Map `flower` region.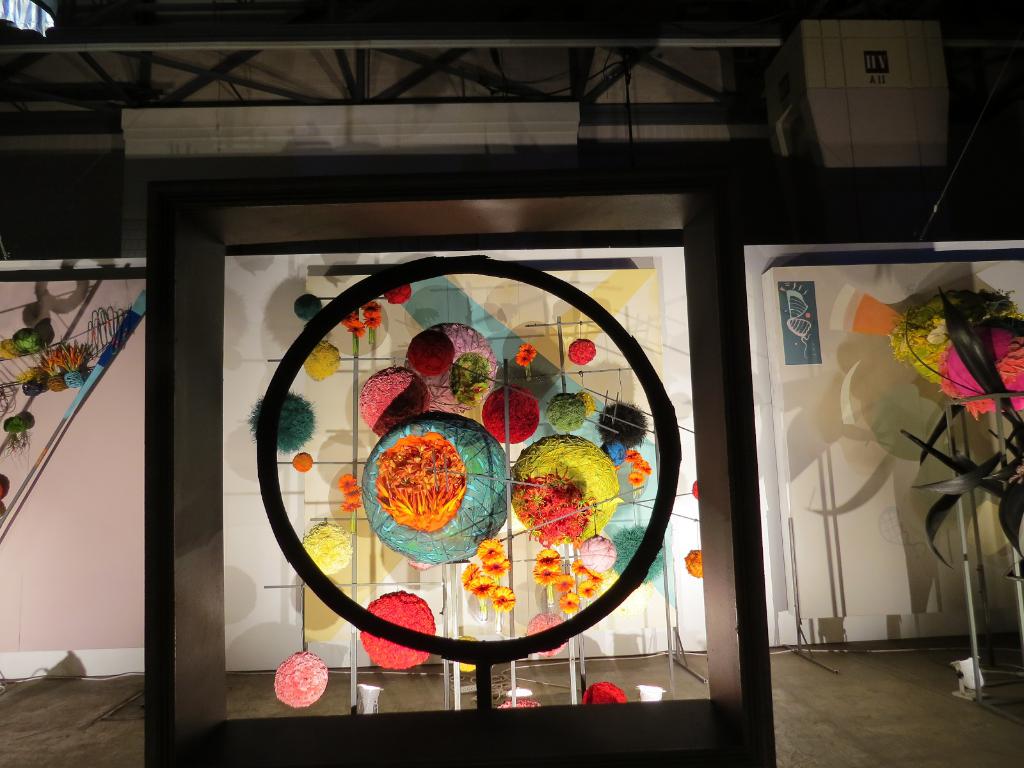
Mapped to <region>492, 590, 512, 610</region>.
